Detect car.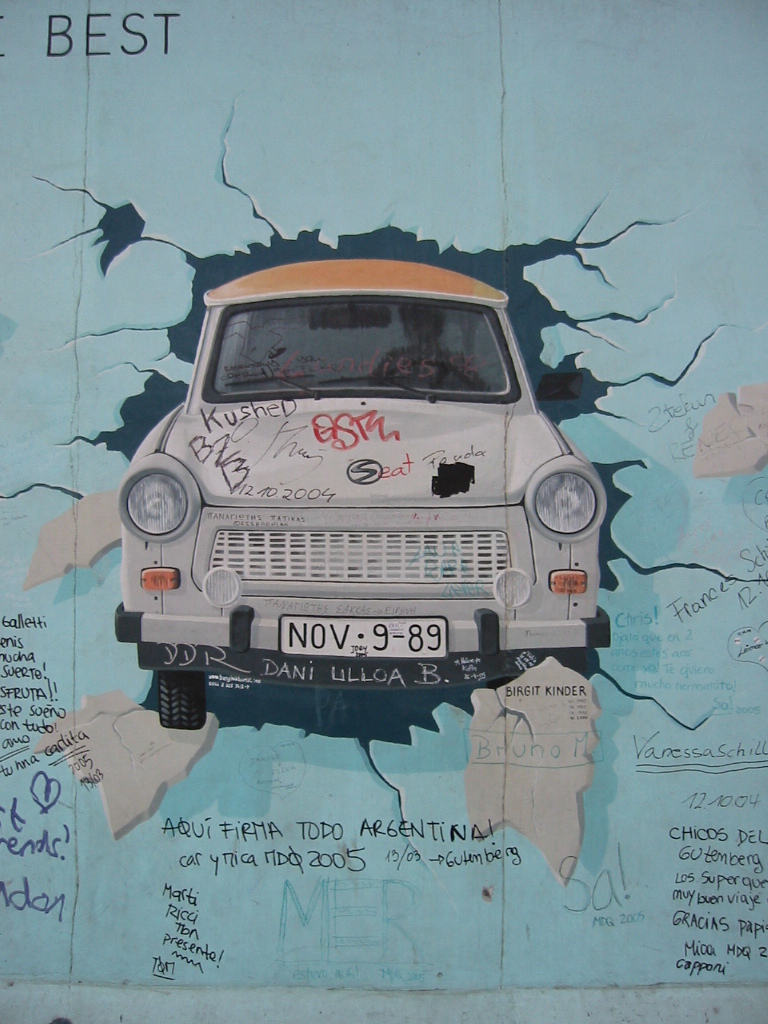
Detected at 101, 239, 601, 736.
